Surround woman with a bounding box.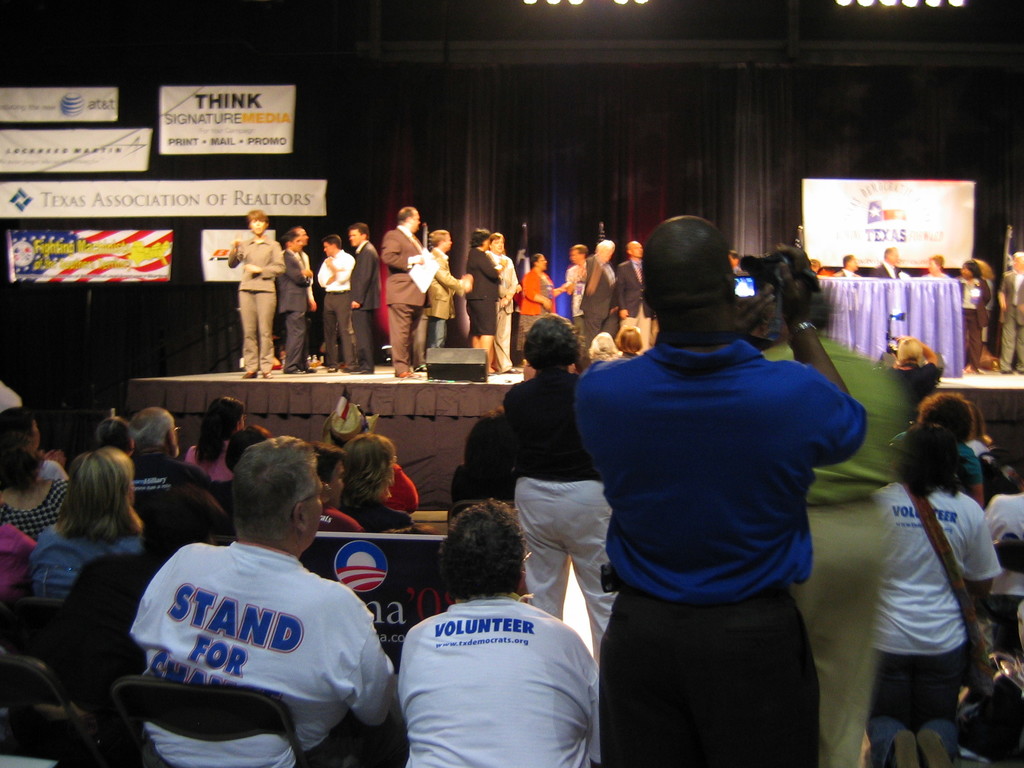
select_region(338, 434, 413, 537).
